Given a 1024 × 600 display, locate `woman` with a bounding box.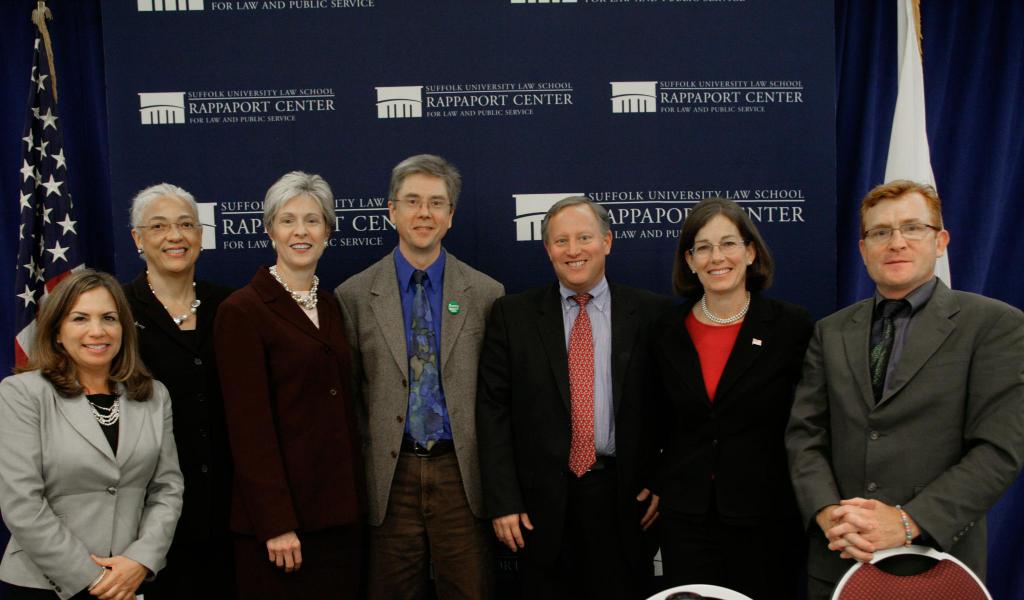
Located: left=647, top=196, right=823, bottom=599.
